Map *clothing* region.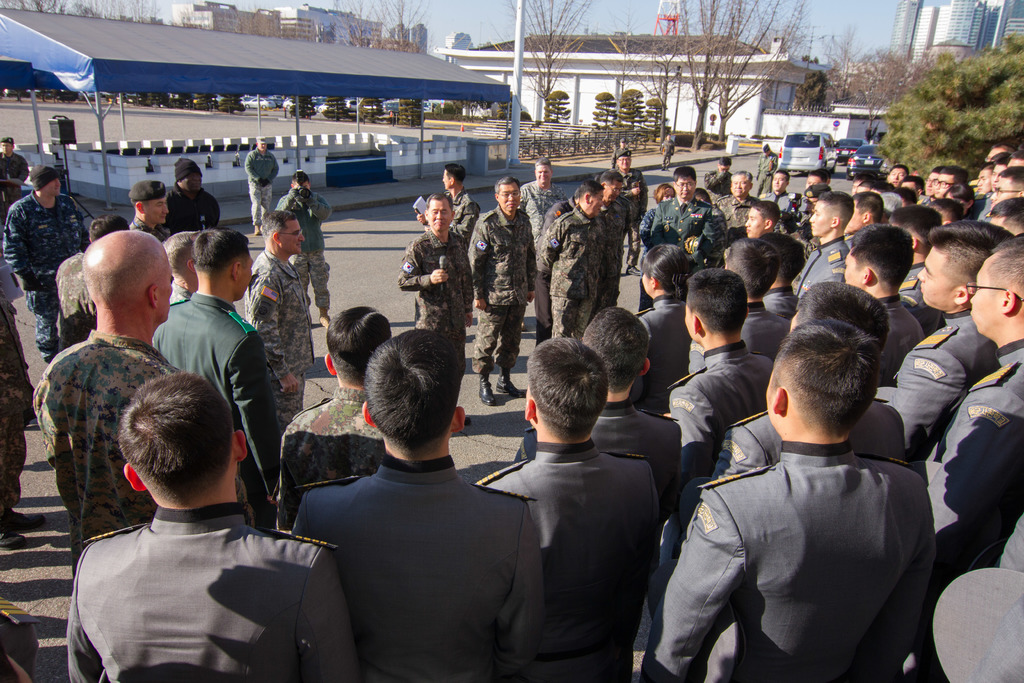
Mapped to region(918, 511, 1023, 682).
